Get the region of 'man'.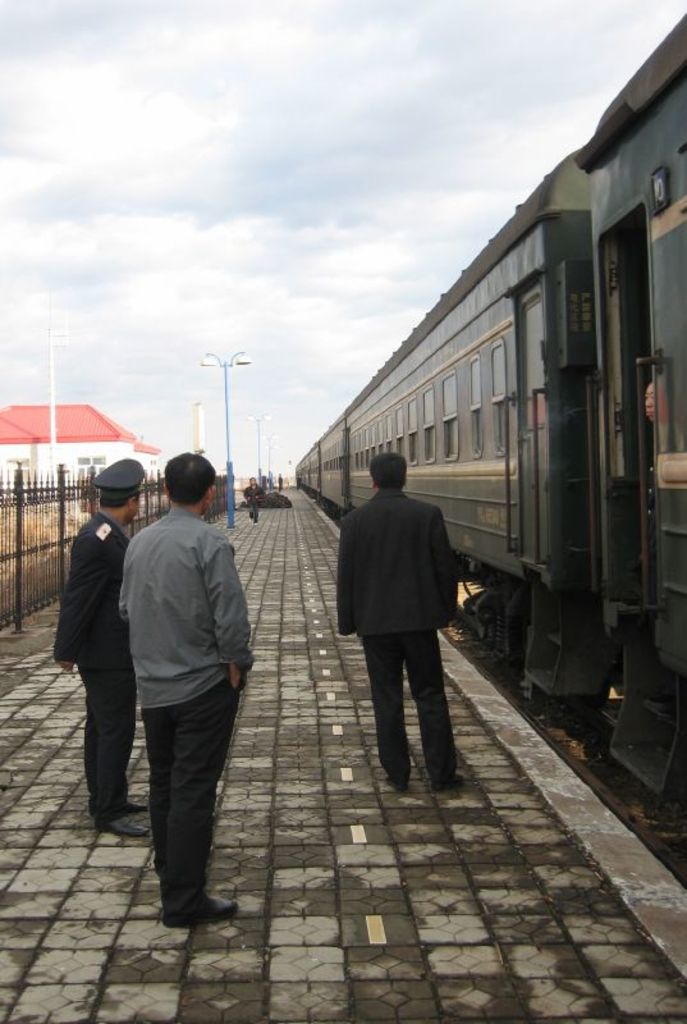
(x1=120, y1=451, x2=255, y2=916).
